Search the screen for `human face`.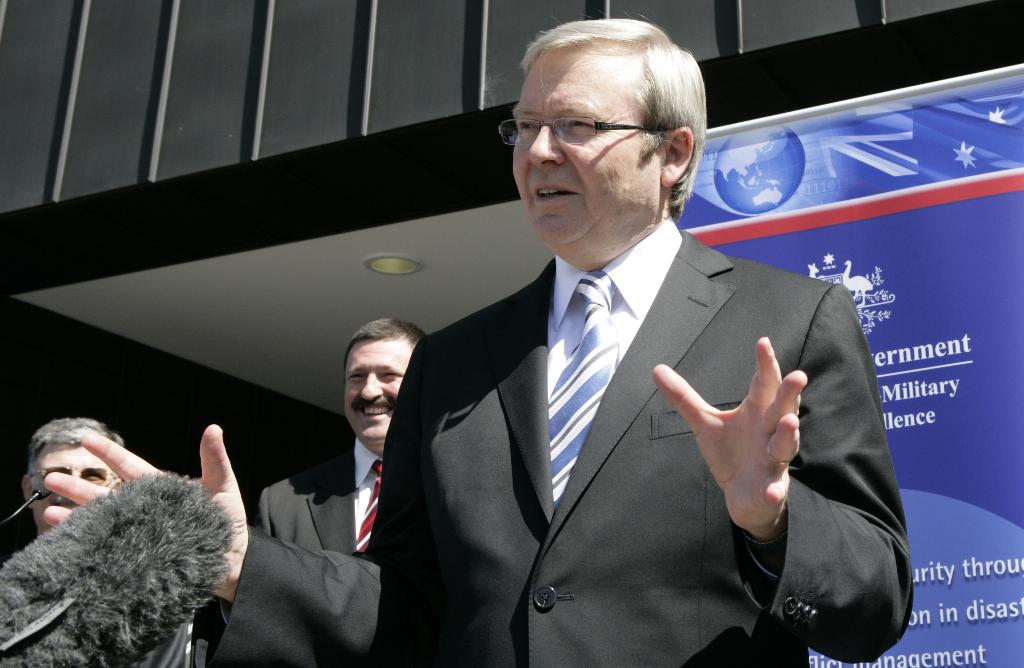
Found at left=509, top=49, right=662, bottom=252.
